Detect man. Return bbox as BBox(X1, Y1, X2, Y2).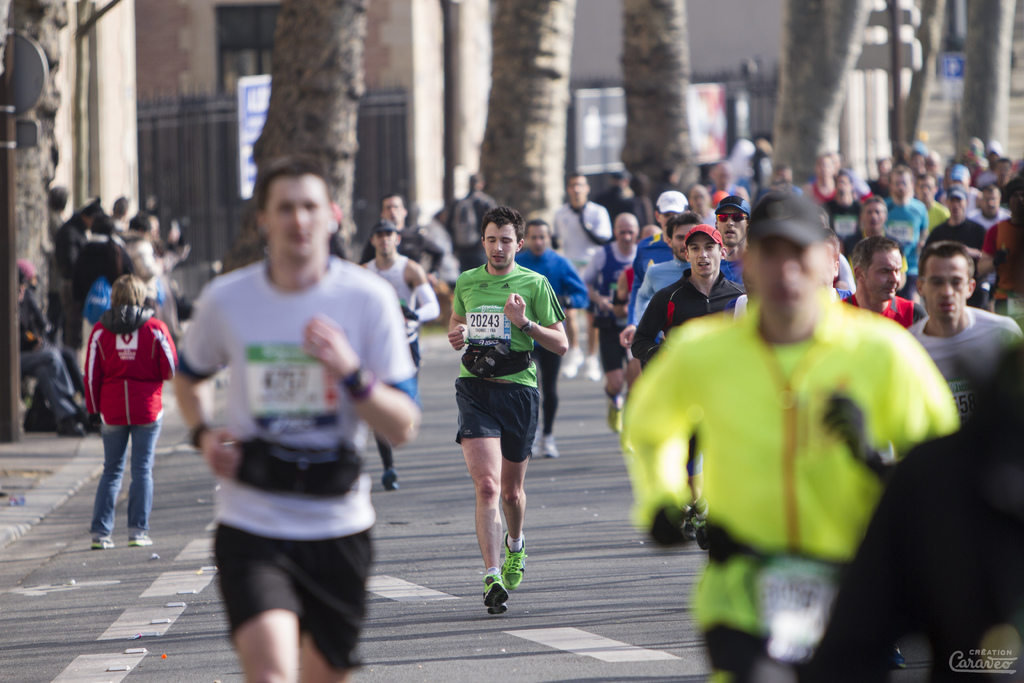
BBox(840, 236, 931, 337).
